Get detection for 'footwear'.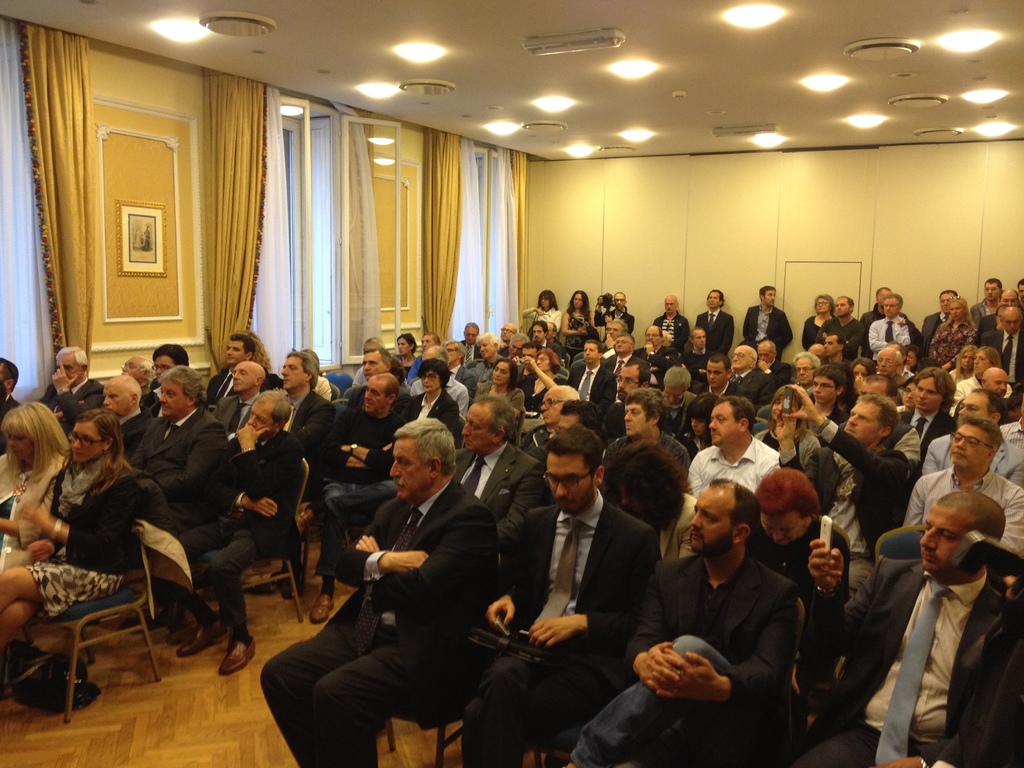
Detection: BBox(175, 615, 225, 655).
